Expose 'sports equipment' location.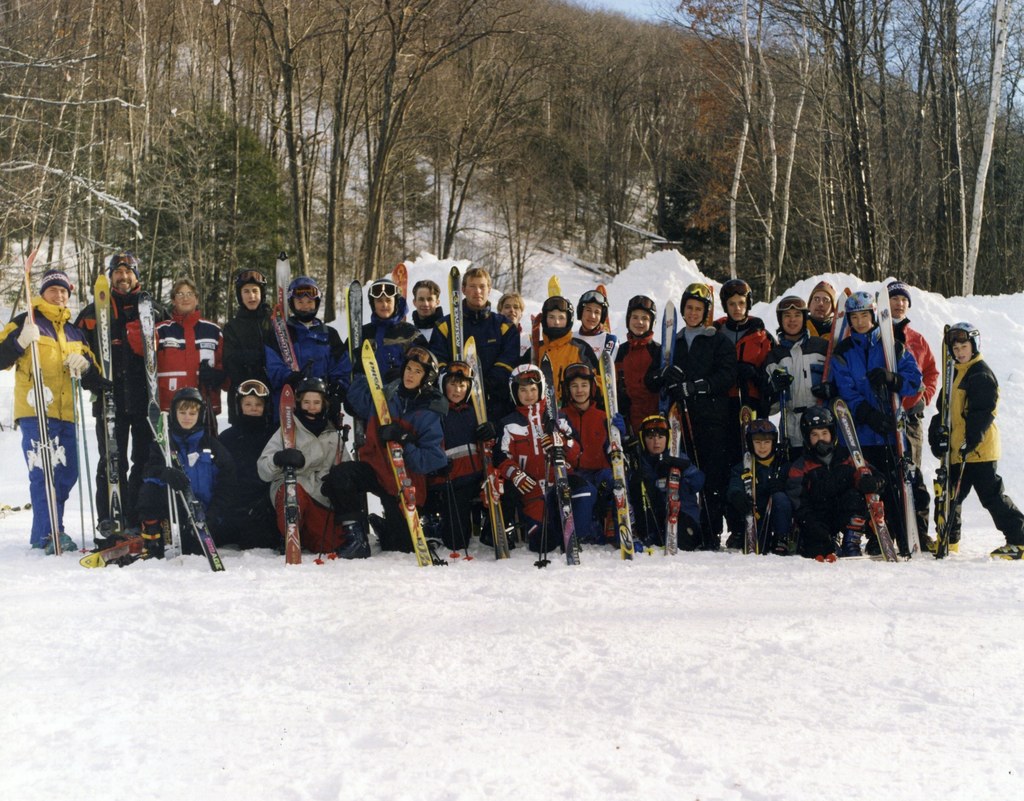
Exposed at locate(462, 335, 511, 563).
